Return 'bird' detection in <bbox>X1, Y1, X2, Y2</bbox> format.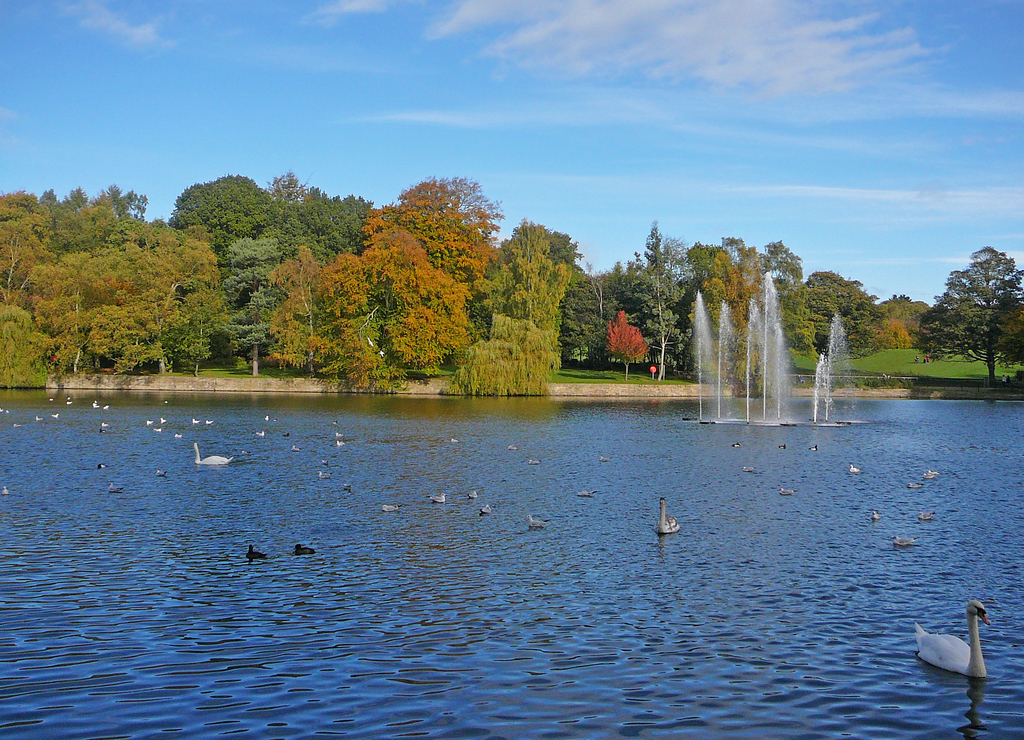
<bbox>653, 494, 681, 534</bbox>.
